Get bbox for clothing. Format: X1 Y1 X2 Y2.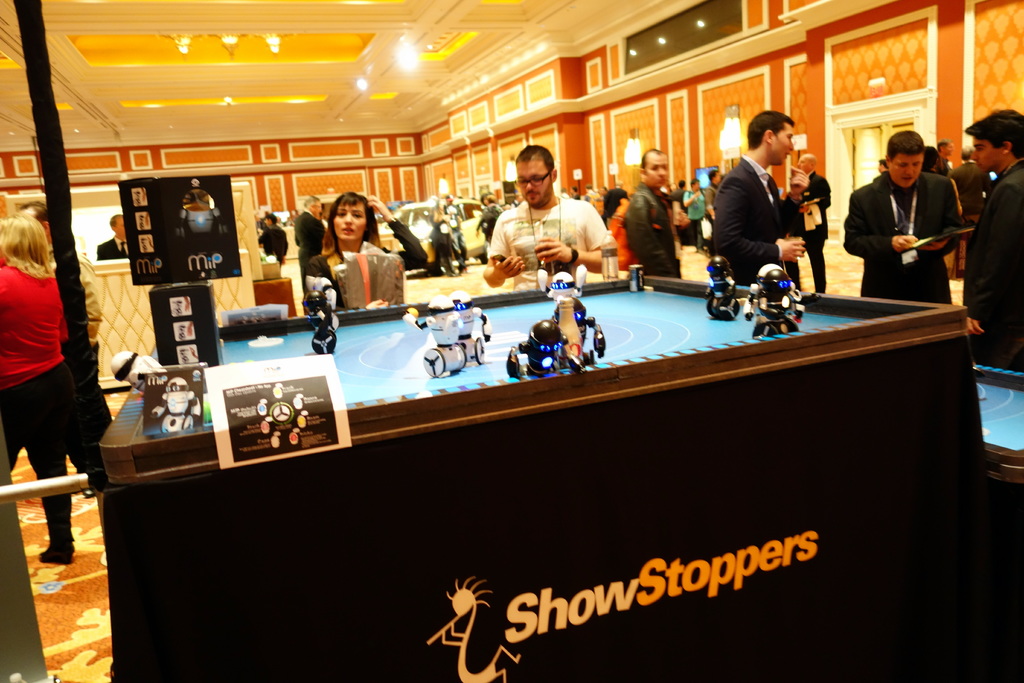
0 257 76 545.
